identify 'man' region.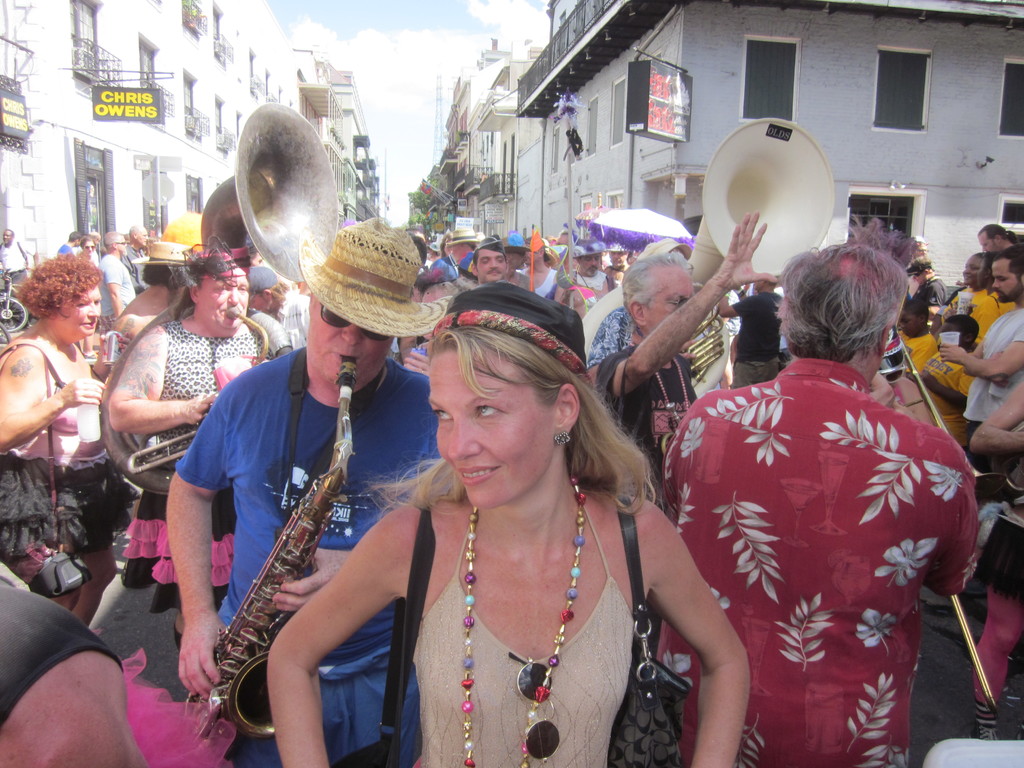
Region: box(474, 233, 505, 294).
